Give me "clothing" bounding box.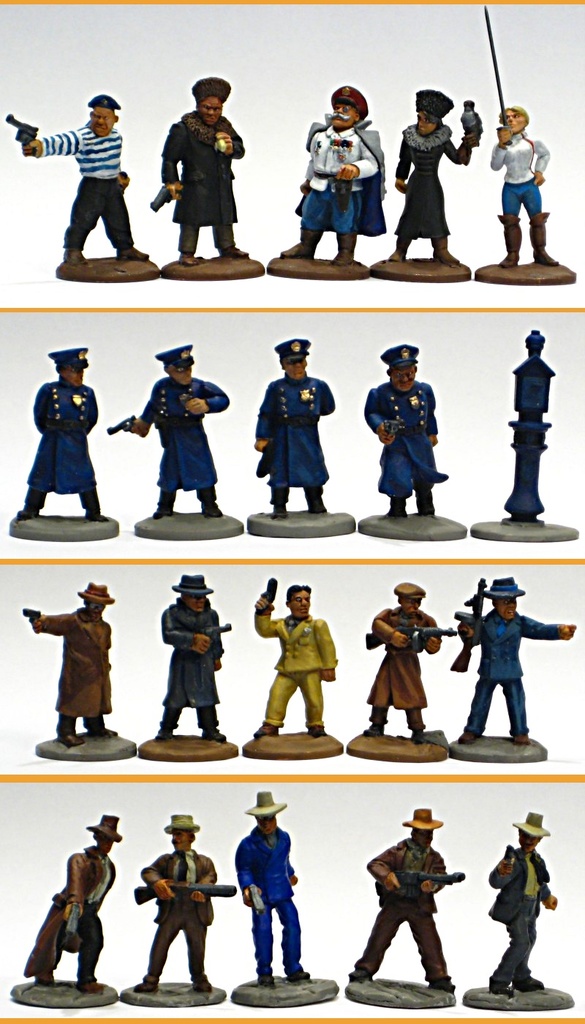
box(504, 851, 544, 921).
